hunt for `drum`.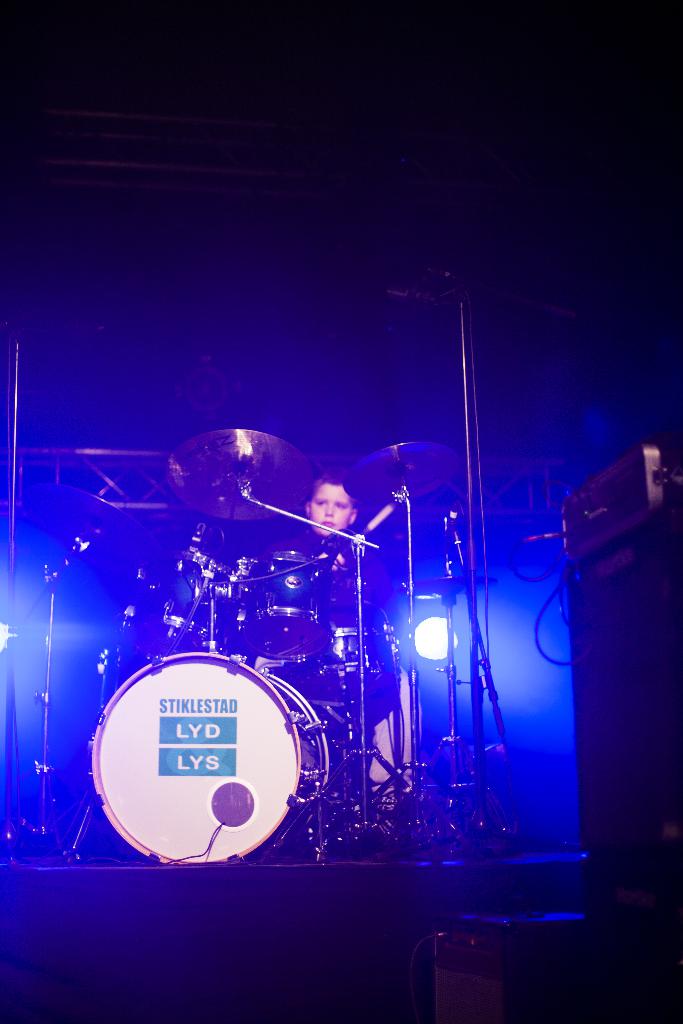
Hunted down at Rect(83, 648, 337, 865).
